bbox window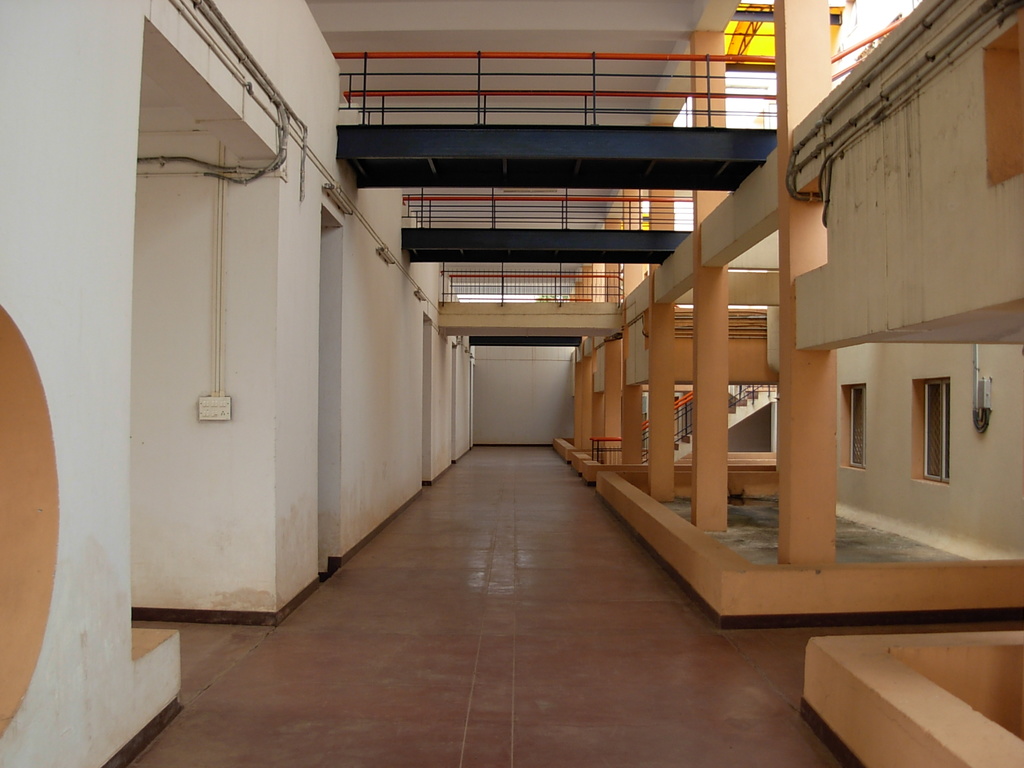
BBox(847, 383, 867, 468)
